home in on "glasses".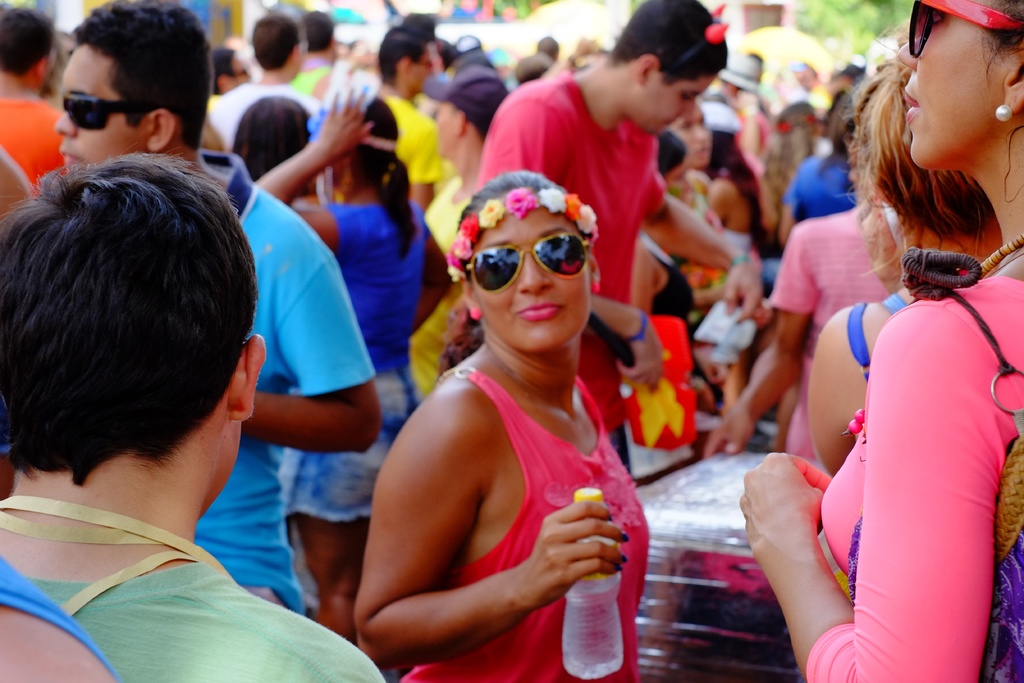
Homed in at (462, 227, 605, 301).
